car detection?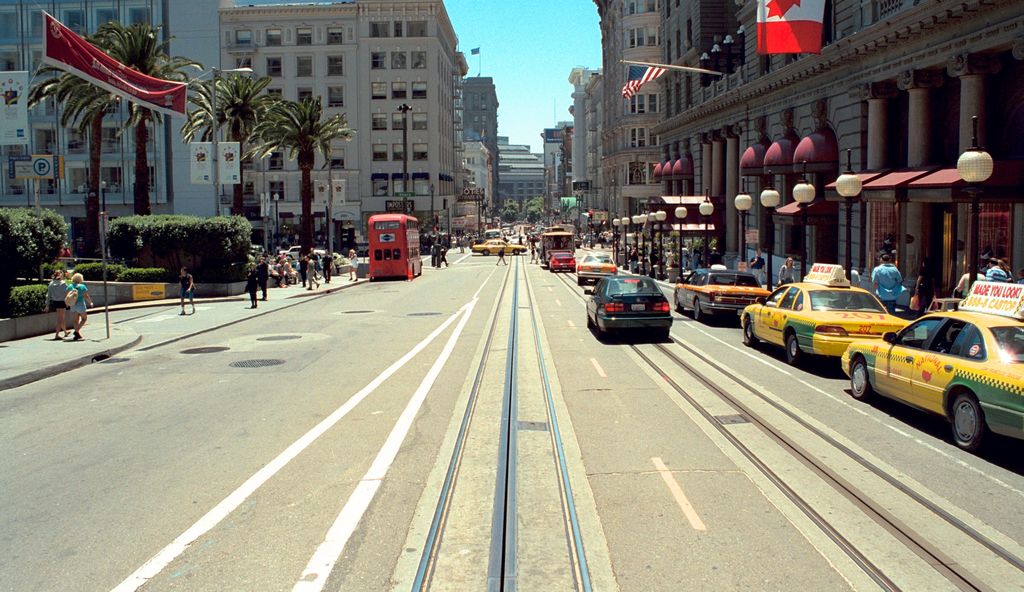
[589, 275, 673, 342]
